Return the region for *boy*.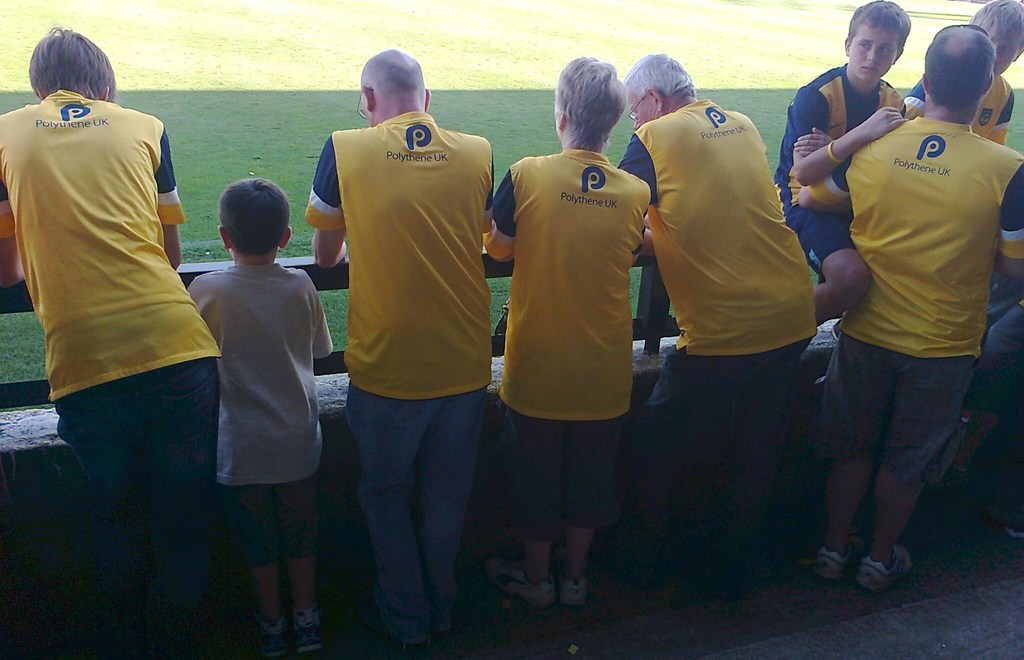
(184,179,337,659).
